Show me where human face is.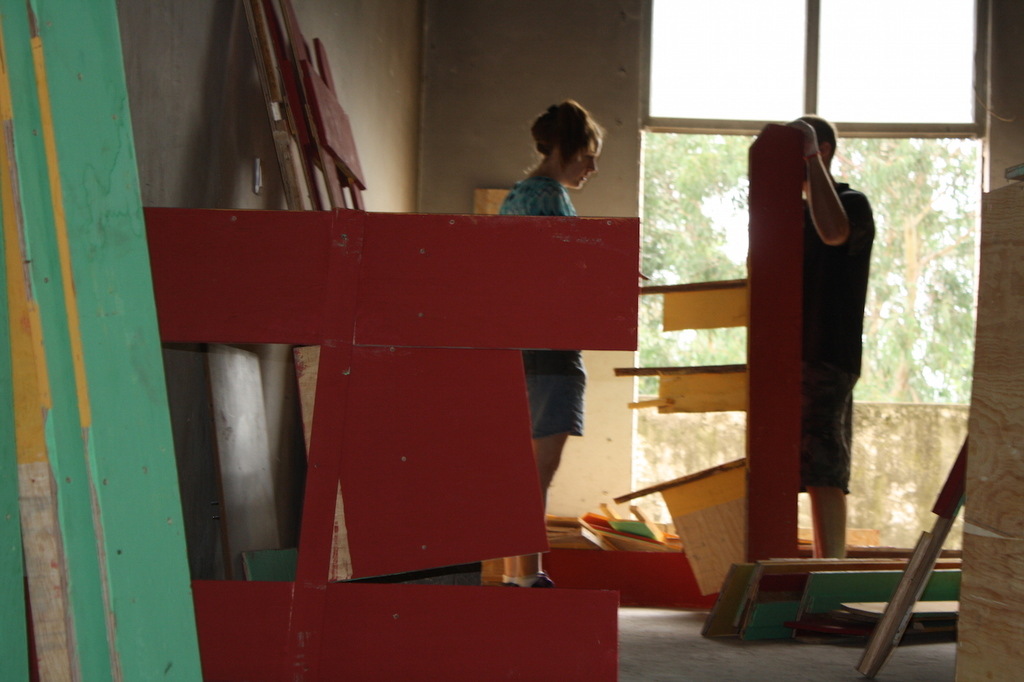
human face is at [left=563, top=138, right=598, bottom=189].
